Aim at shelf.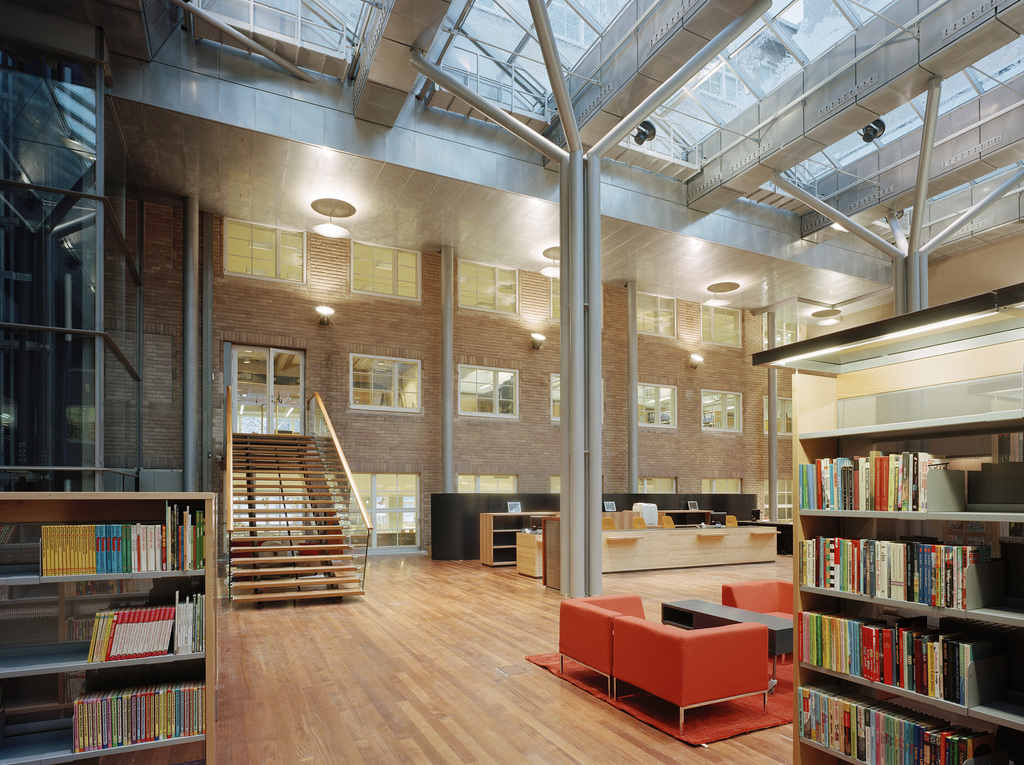
Aimed at [x1=493, y1=542, x2=517, y2=565].
